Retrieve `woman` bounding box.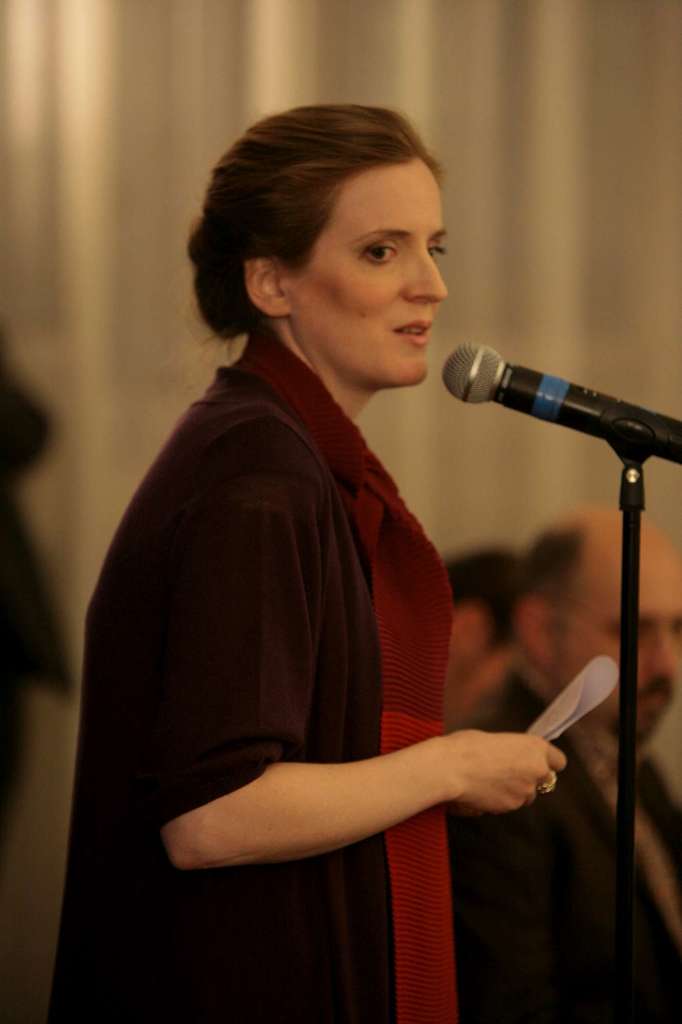
Bounding box: <region>67, 93, 577, 954</region>.
